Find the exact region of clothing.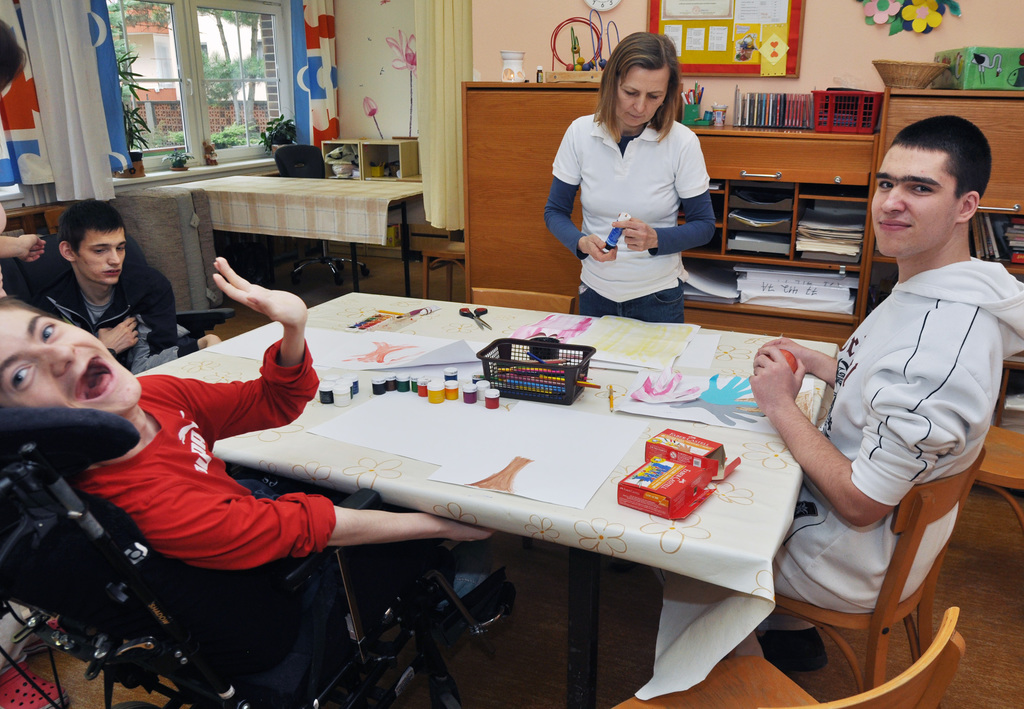
Exact region: locate(14, 237, 175, 366).
